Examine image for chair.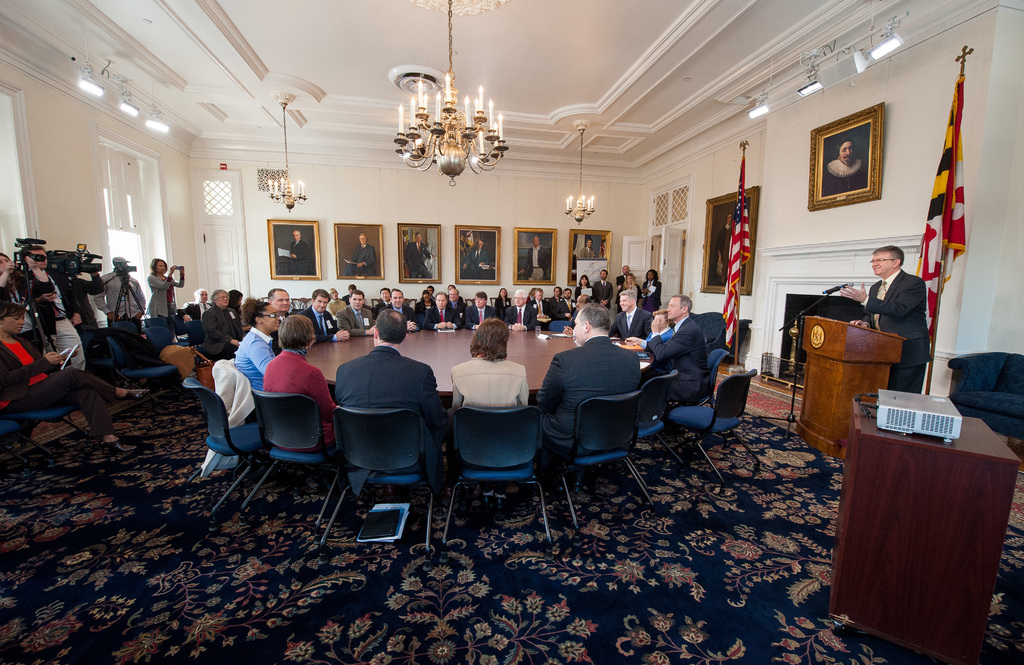
Examination result: [left=308, top=405, right=445, bottom=554].
